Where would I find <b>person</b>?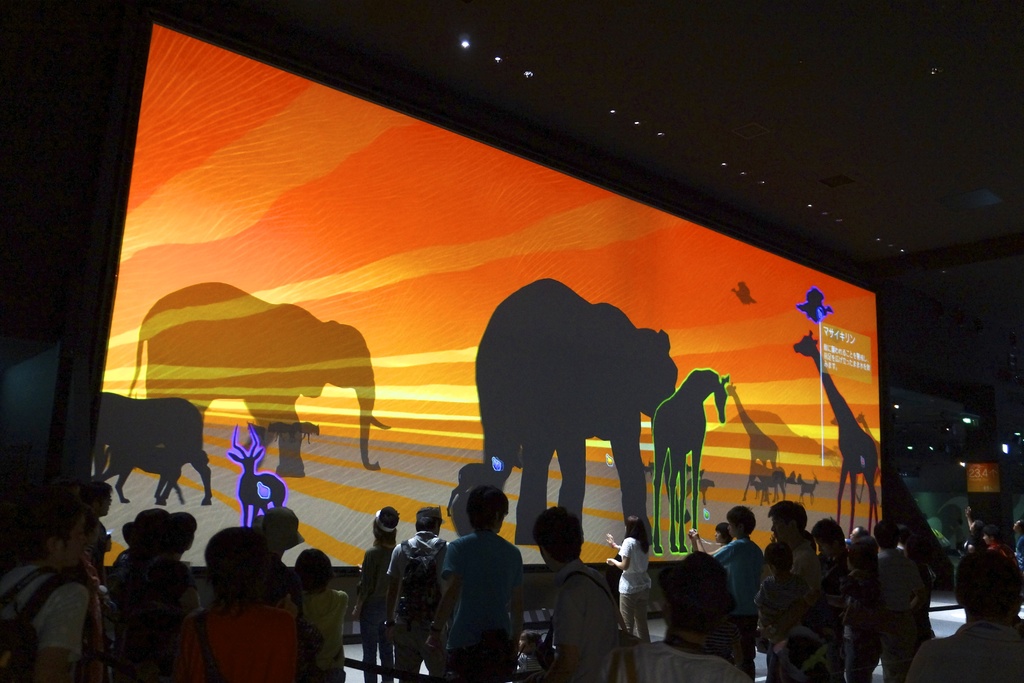
At region(387, 498, 451, 682).
